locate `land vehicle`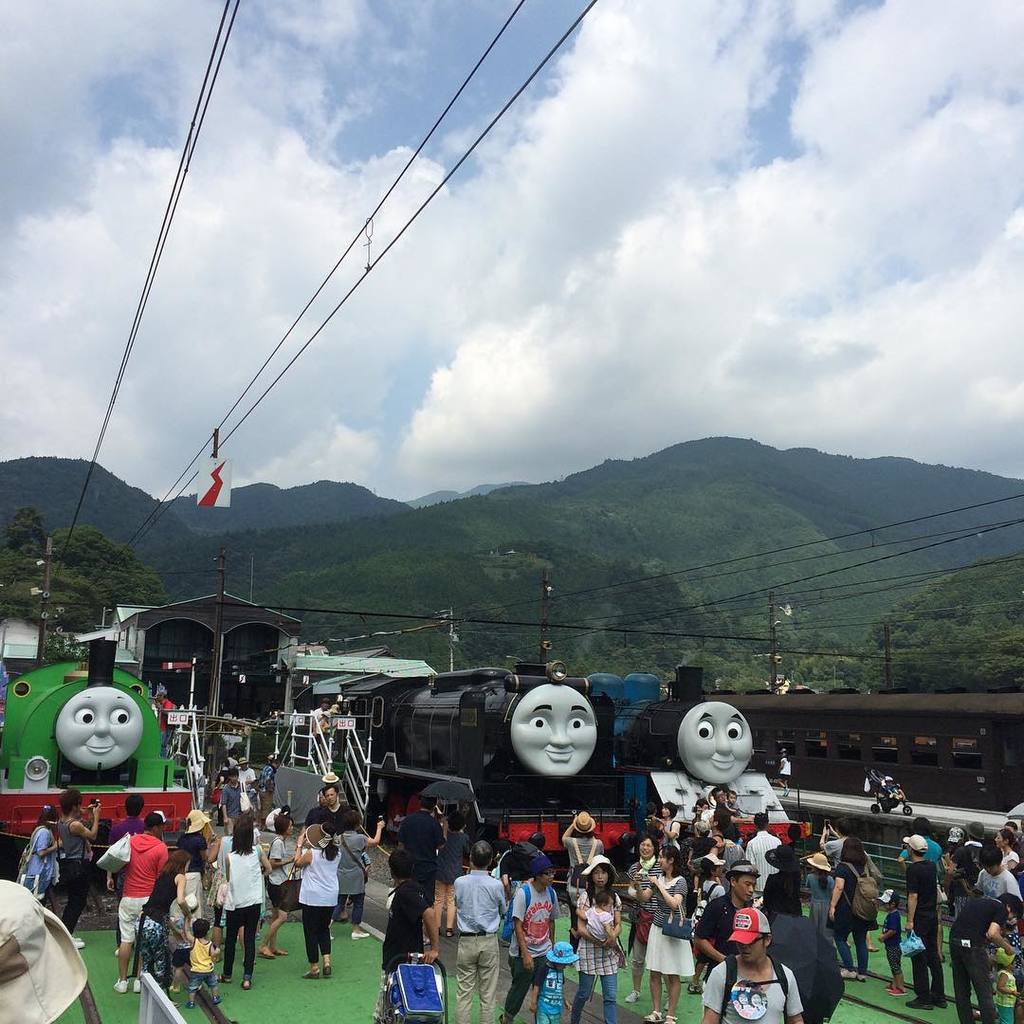
Rect(2, 632, 199, 851)
